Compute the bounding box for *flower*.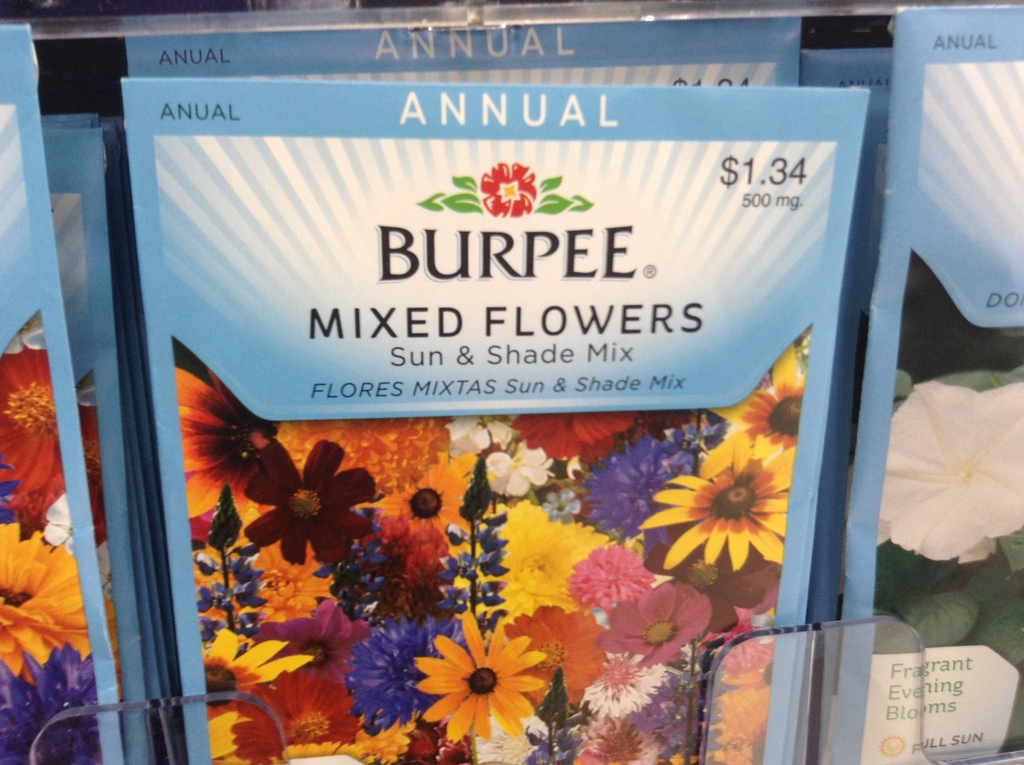
left=0, top=646, right=110, bottom=764.
